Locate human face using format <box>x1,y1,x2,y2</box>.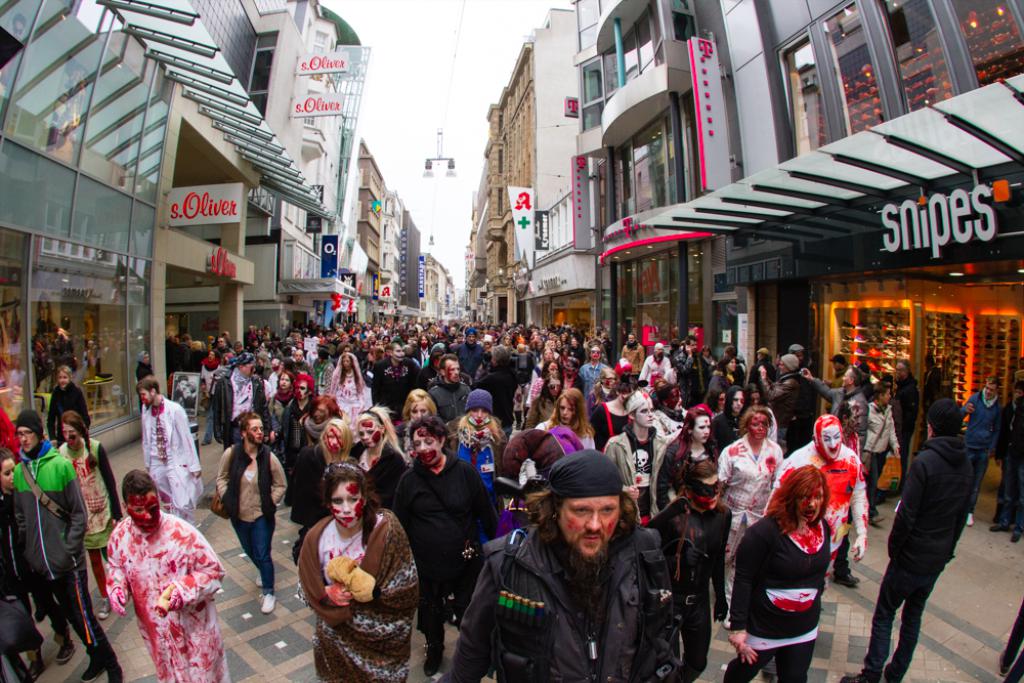
<box>726,357,739,371</box>.
